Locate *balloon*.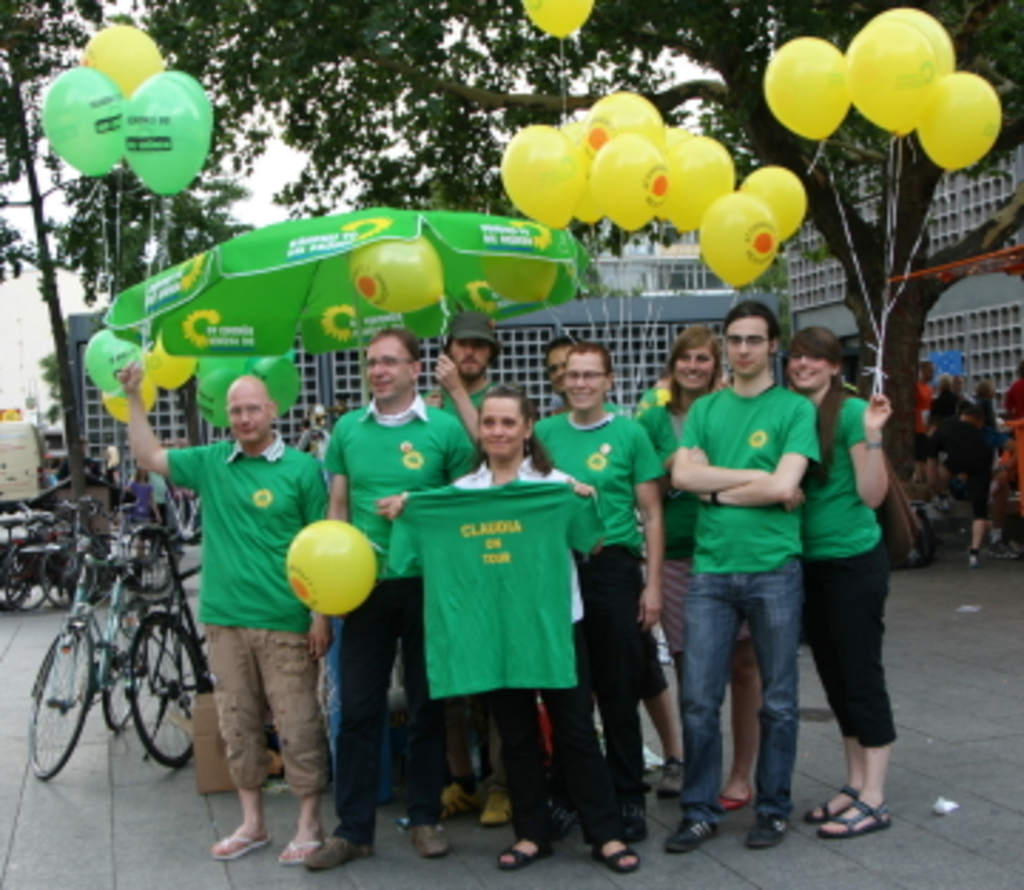
Bounding box: pyautogui.locateOnScreen(37, 65, 125, 179).
